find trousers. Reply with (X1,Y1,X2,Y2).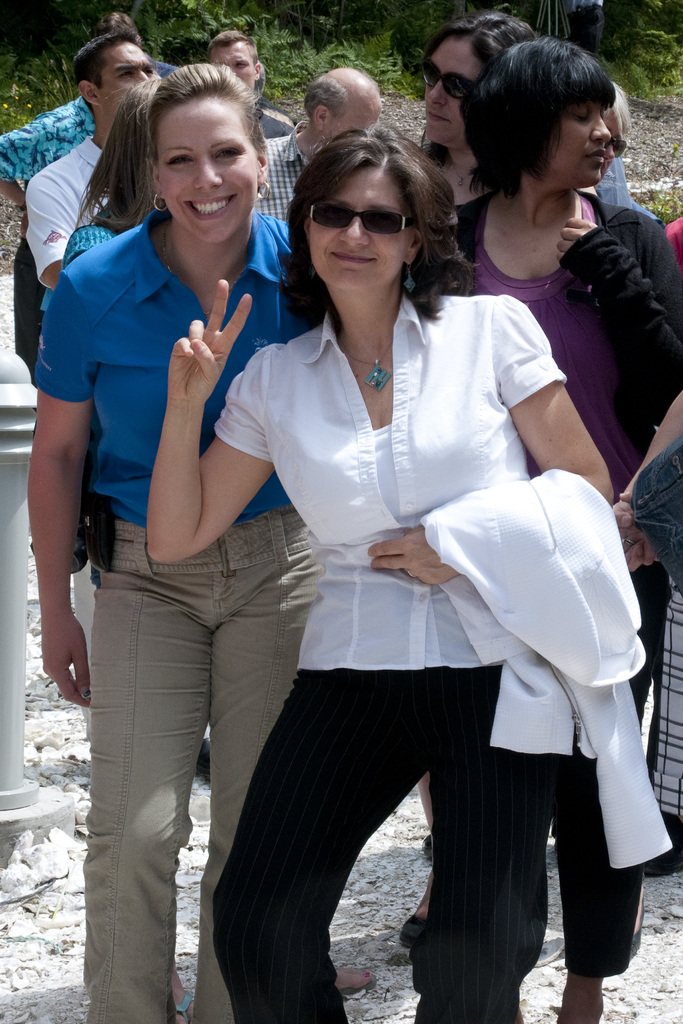
(552,566,676,981).
